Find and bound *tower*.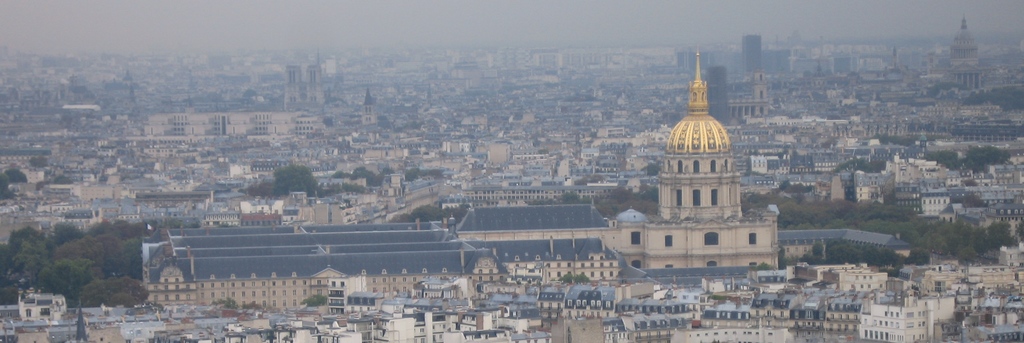
Bound: pyautogui.locateOnScreen(325, 56, 337, 82).
